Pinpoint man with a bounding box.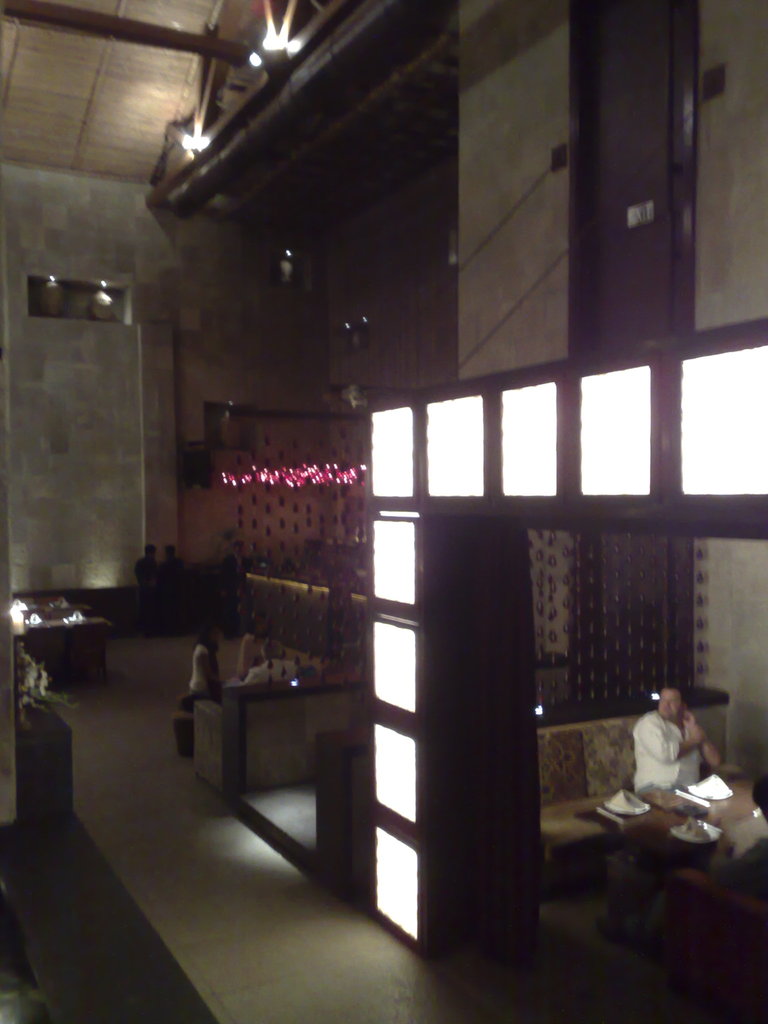
Rect(630, 687, 721, 793).
